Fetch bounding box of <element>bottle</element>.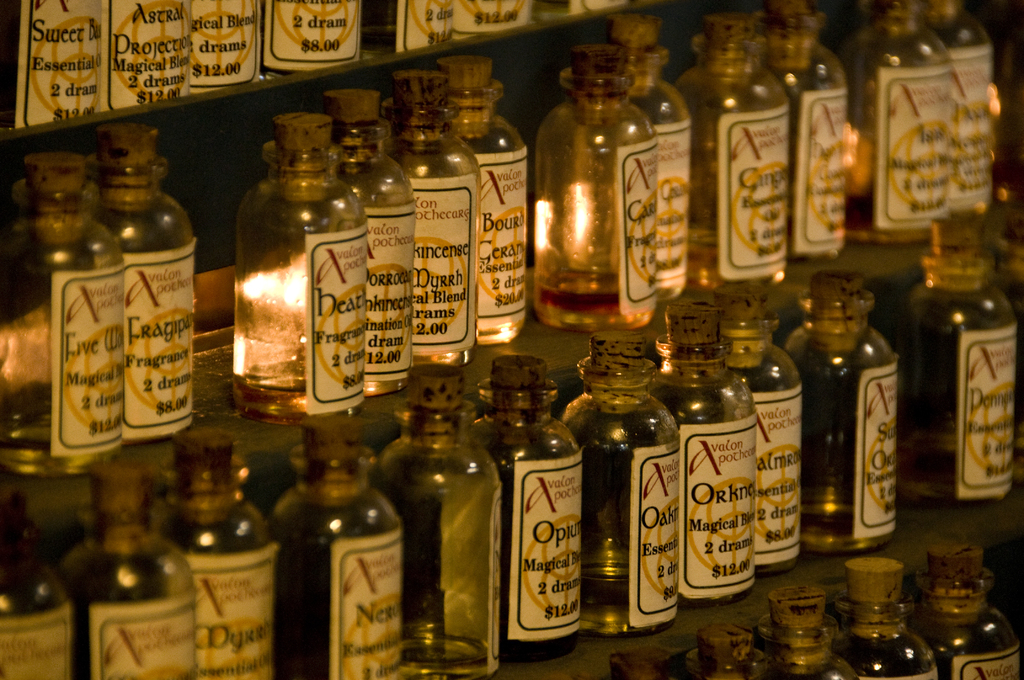
Bbox: left=383, top=393, right=498, bottom=676.
